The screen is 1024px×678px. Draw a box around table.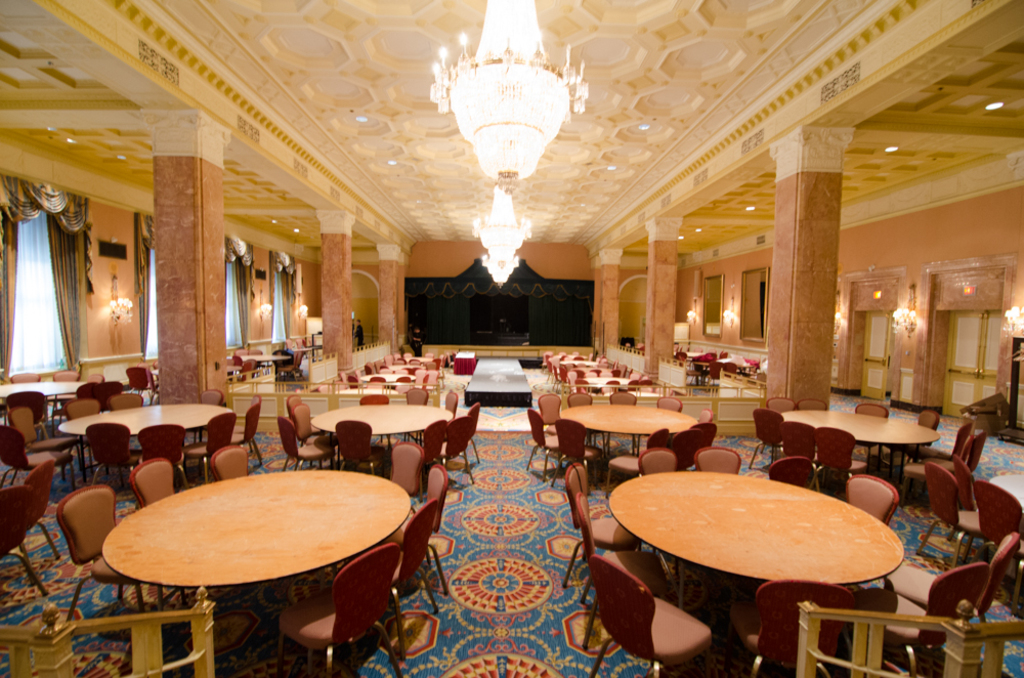
x1=0 y1=383 x2=85 y2=426.
